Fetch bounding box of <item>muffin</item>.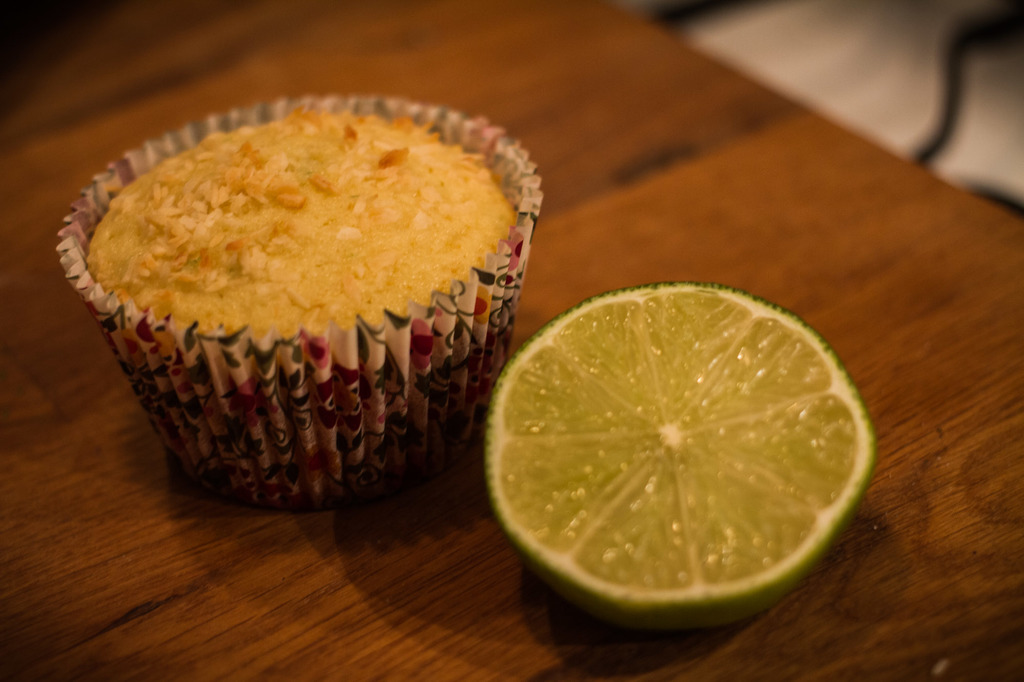
Bbox: [54, 94, 547, 512].
